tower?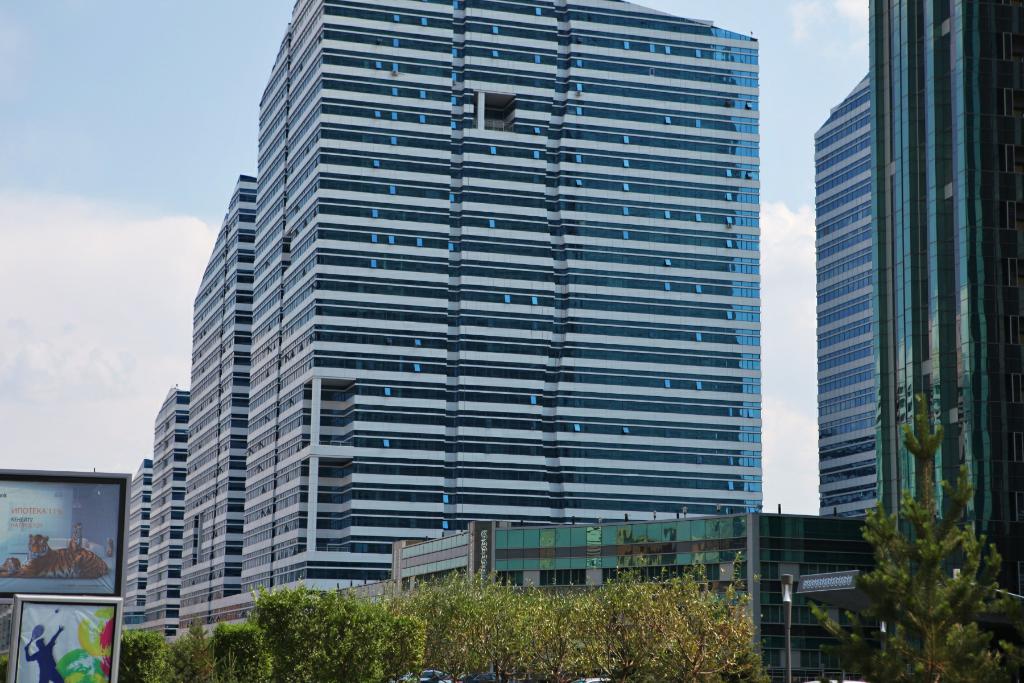
<box>867,0,1023,682</box>
